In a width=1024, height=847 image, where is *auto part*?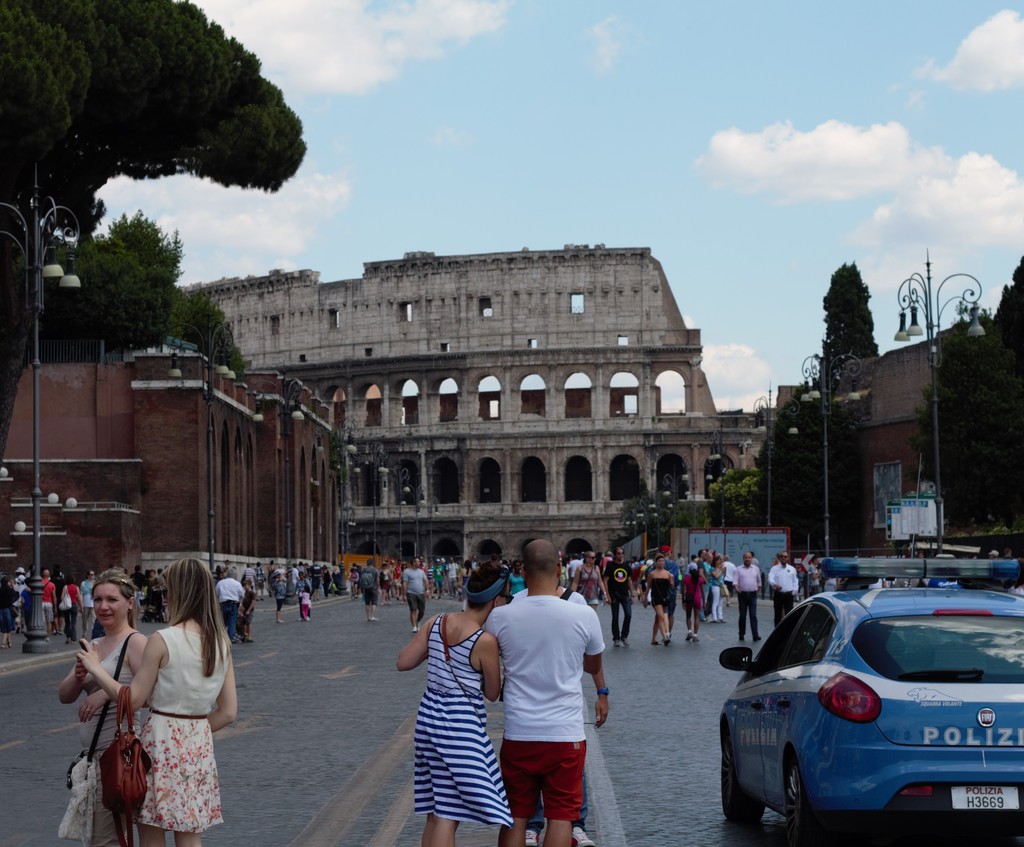
784:757:824:830.
